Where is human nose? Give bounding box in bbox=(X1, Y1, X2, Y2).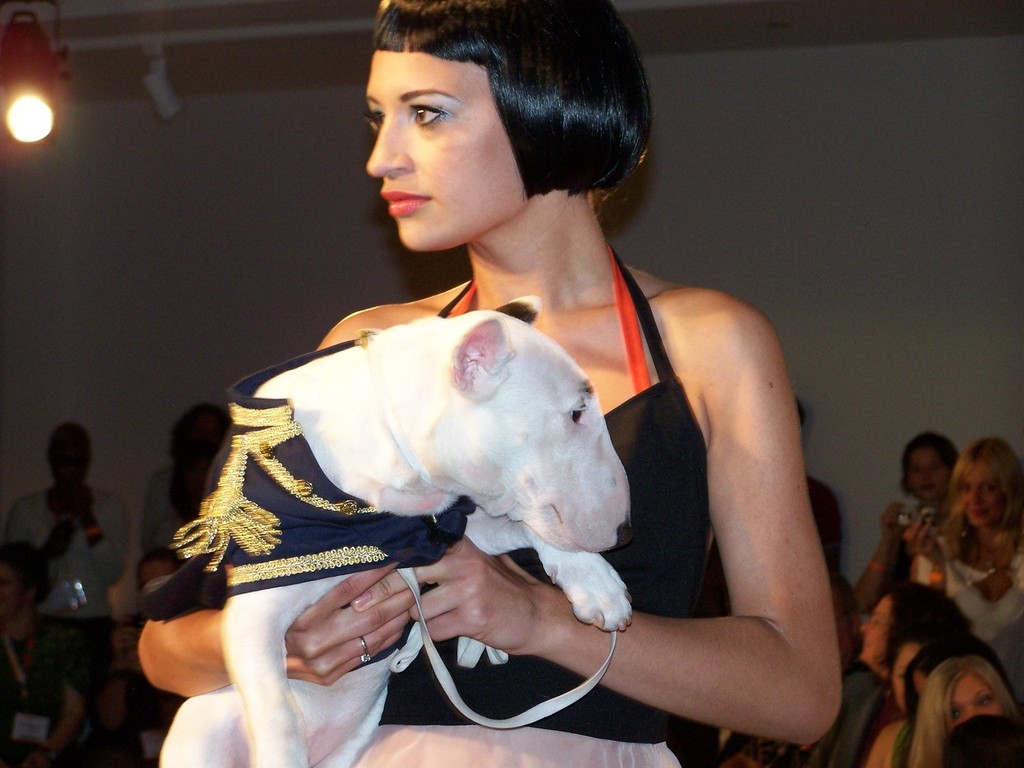
bbox=(364, 117, 413, 175).
